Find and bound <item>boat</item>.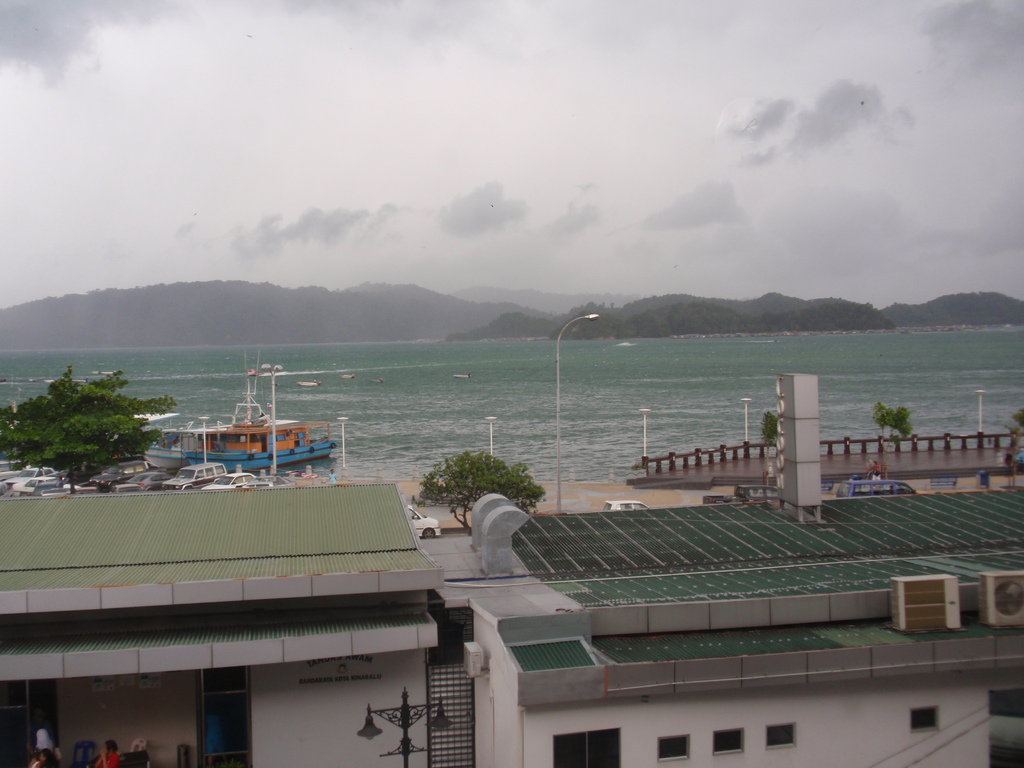
Bound: [337,367,355,383].
